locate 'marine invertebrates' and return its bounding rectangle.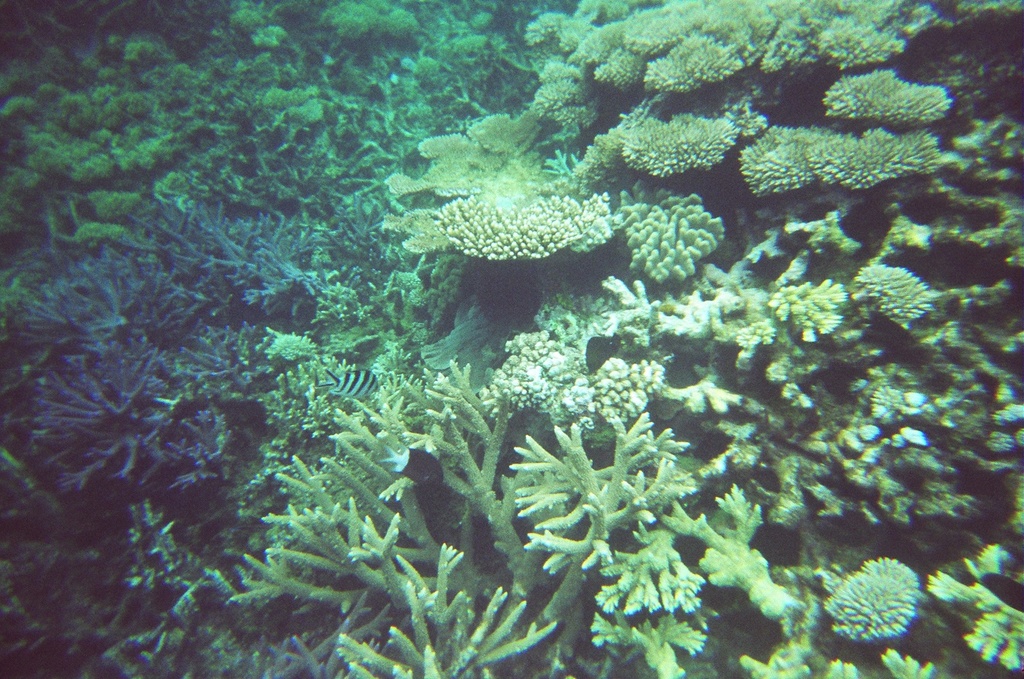
<bbox>13, 202, 305, 495</bbox>.
